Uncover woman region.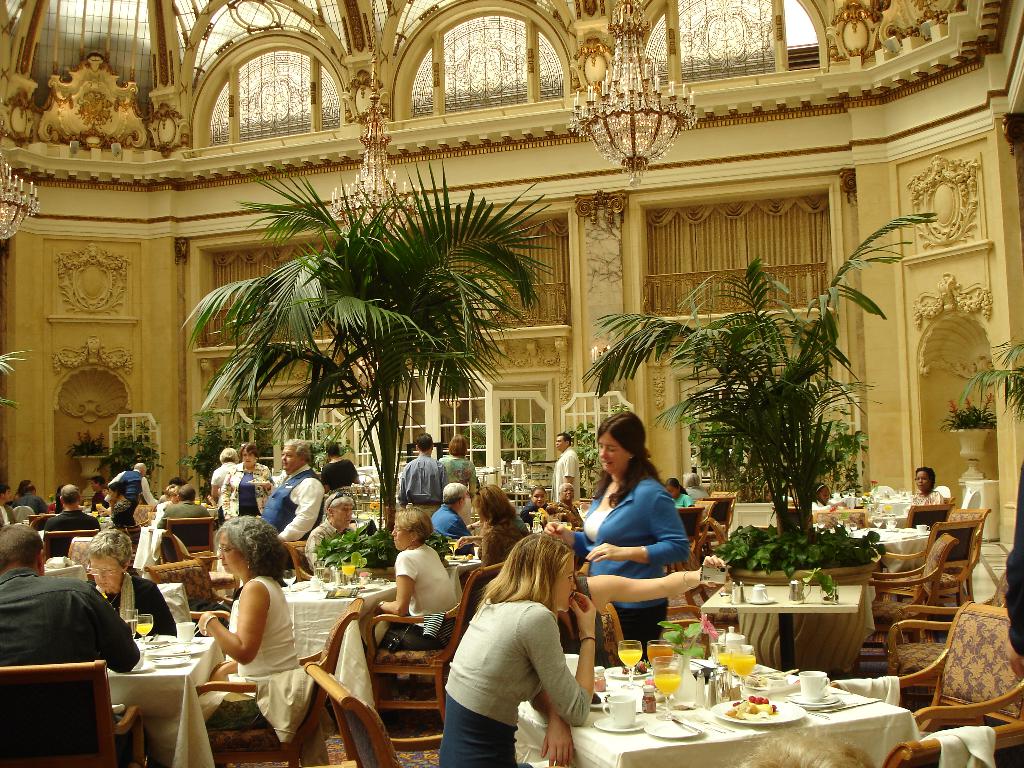
Uncovered: <bbox>544, 409, 691, 668</bbox>.
